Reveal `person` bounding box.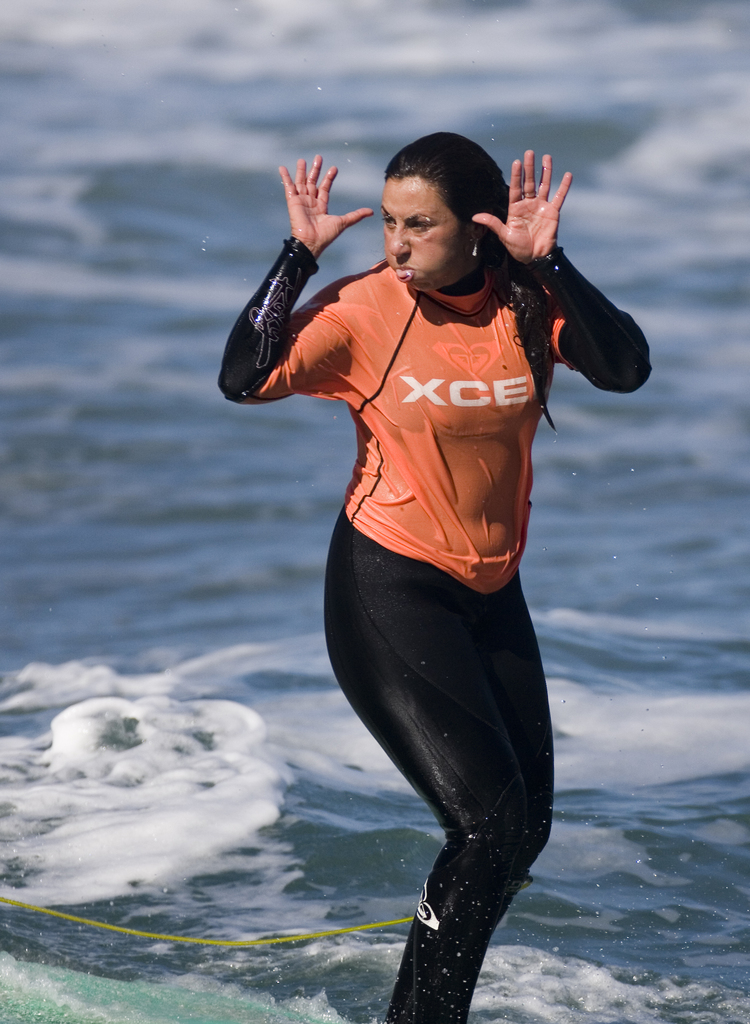
Revealed: box=[238, 122, 609, 947].
